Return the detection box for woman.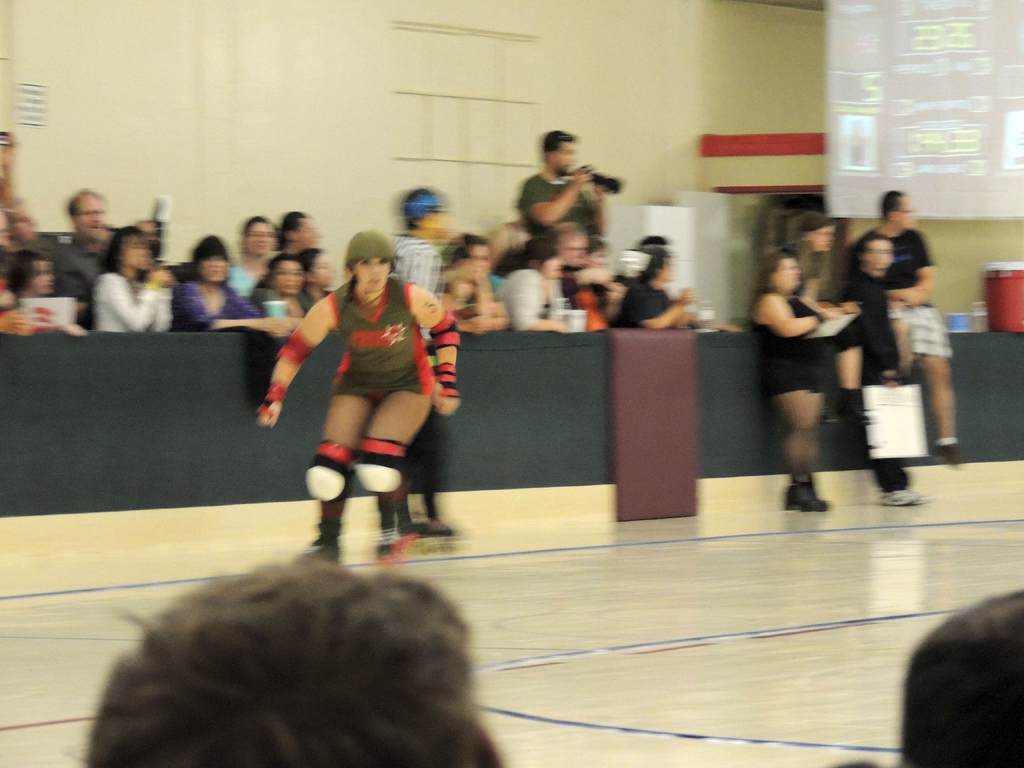
[x1=253, y1=214, x2=455, y2=567].
